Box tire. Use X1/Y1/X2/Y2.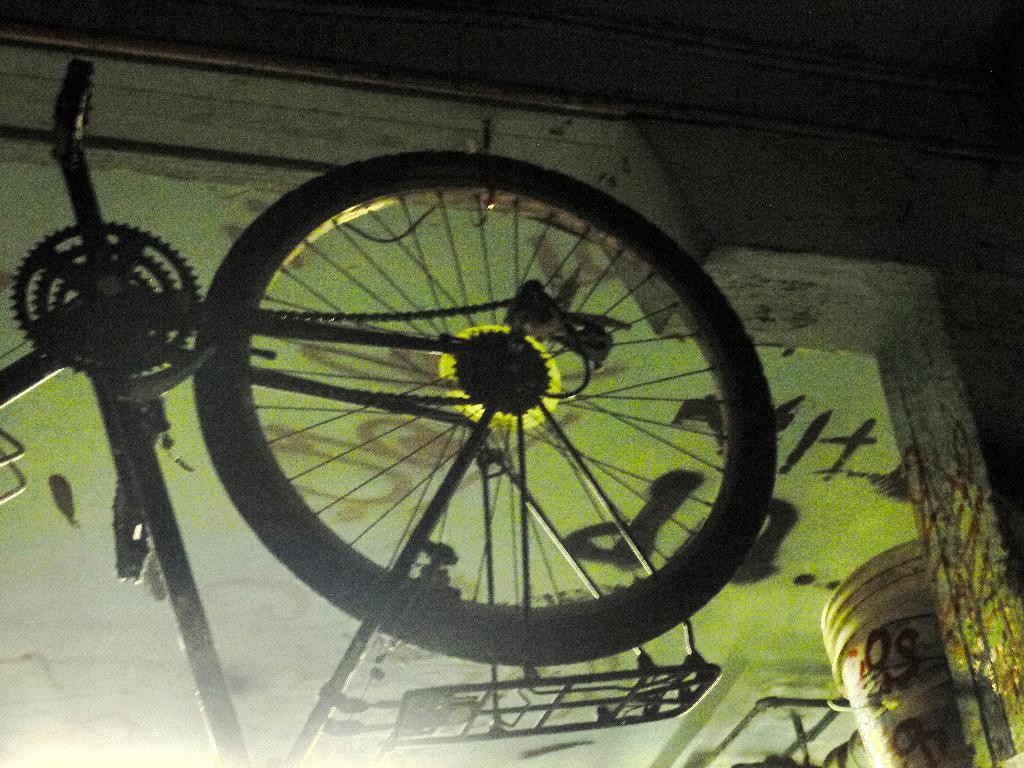
196/155/780/671.
